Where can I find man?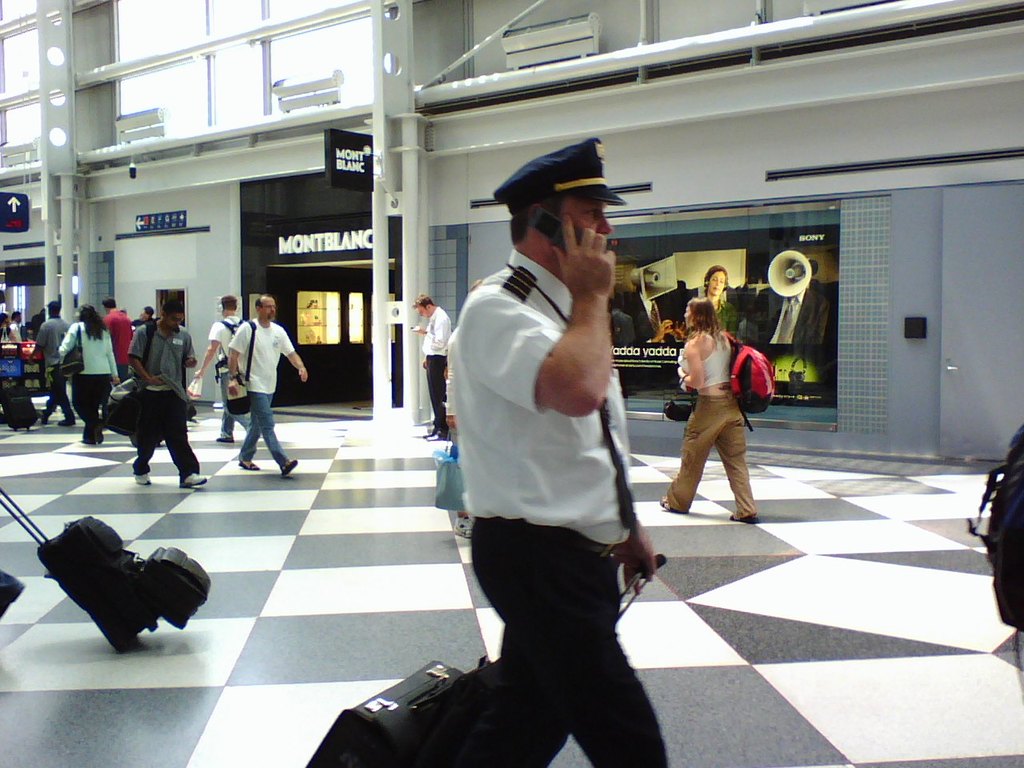
You can find it at bbox=(127, 293, 205, 499).
